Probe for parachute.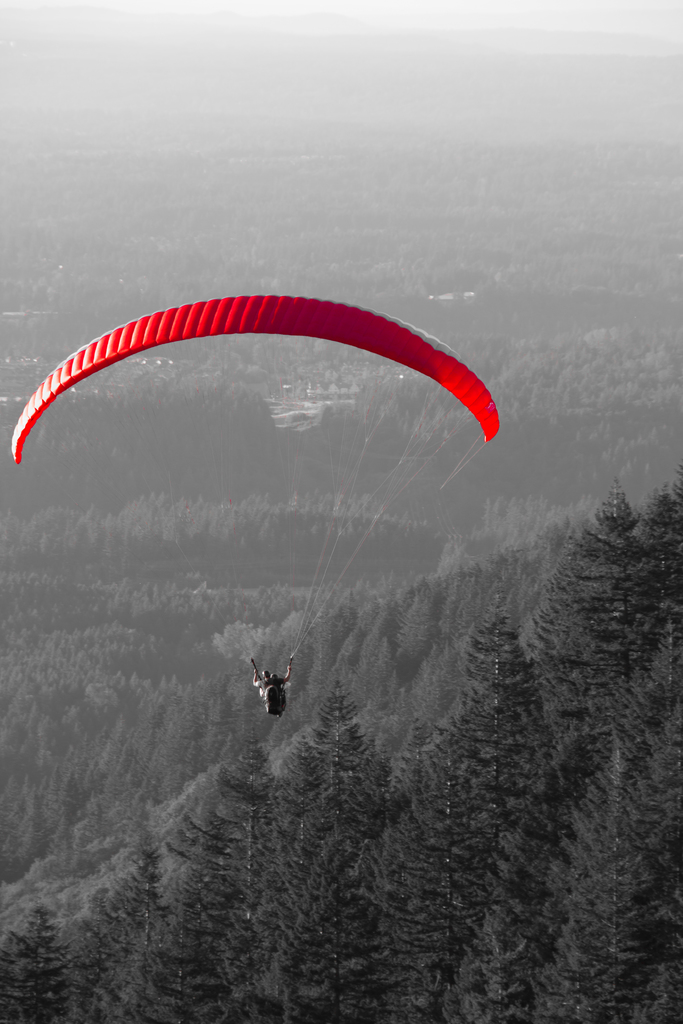
Probe result: l=28, t=294, r=484, b=750.
